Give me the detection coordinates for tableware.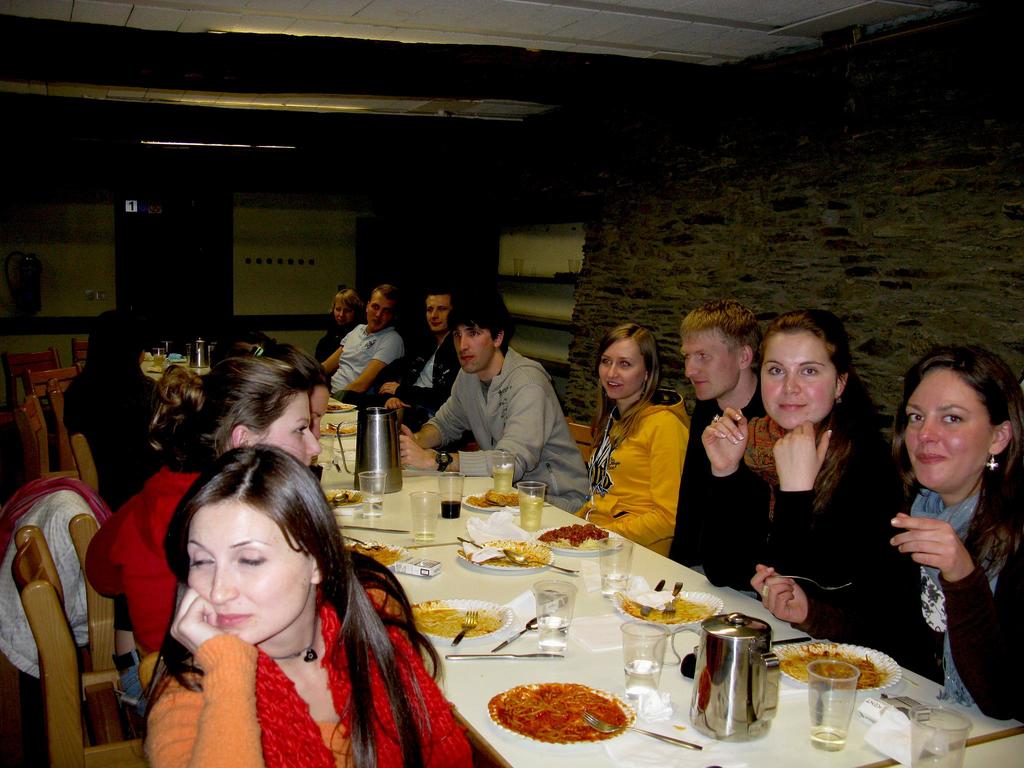
locate(325, 401, 361, 411).
